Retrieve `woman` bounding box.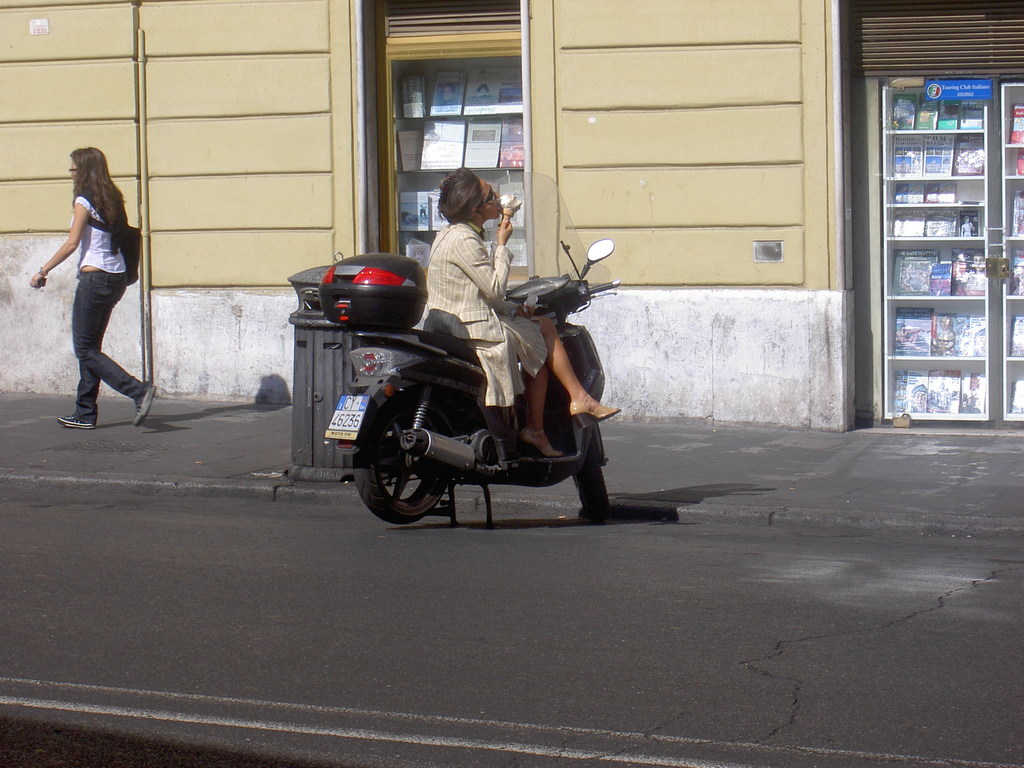
Bounding box: x1=426, y1=165, x2=625, y2=460.
